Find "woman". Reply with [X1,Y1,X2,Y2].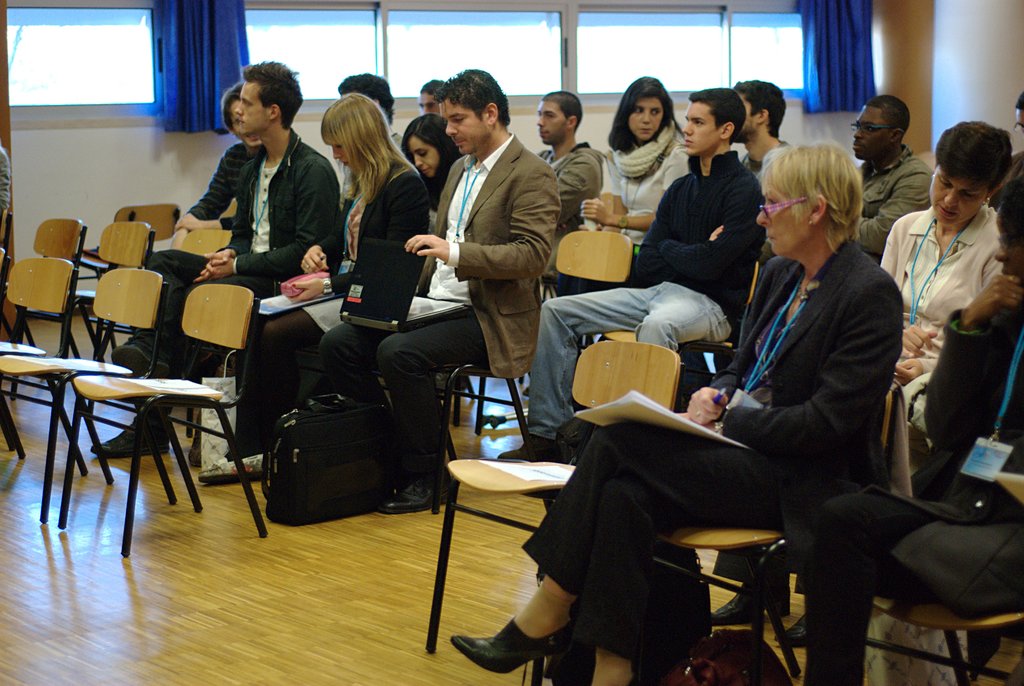
[876,115,1018,447].
